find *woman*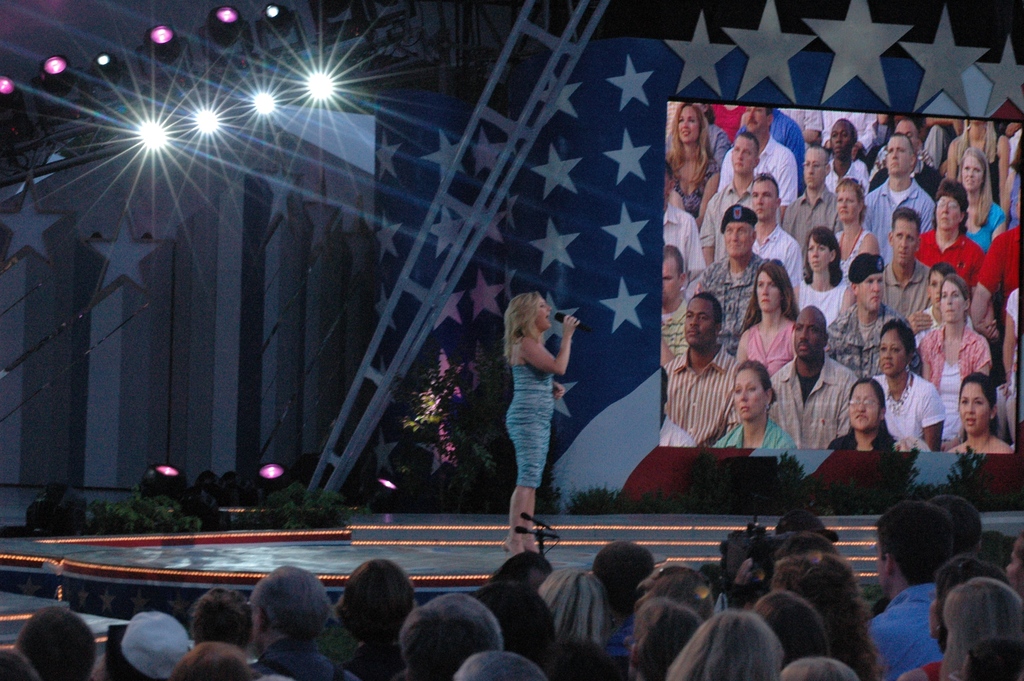
bbox=[665, 607, 785, 680]
